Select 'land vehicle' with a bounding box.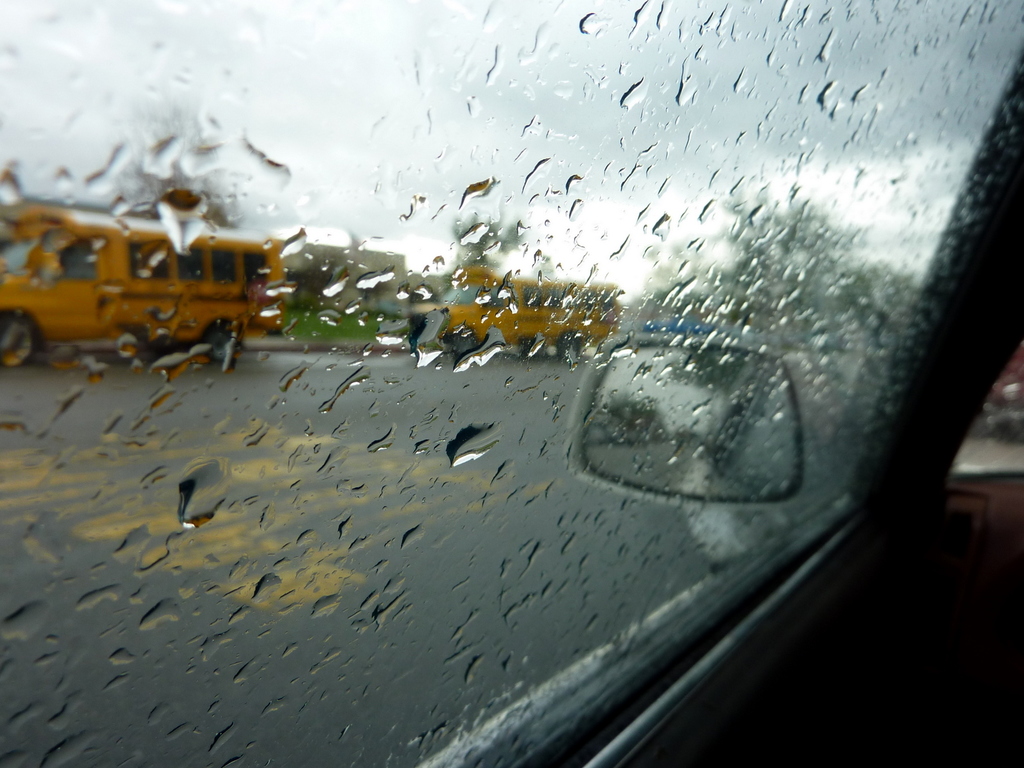
Rect(0, 0, 1023, 767).
